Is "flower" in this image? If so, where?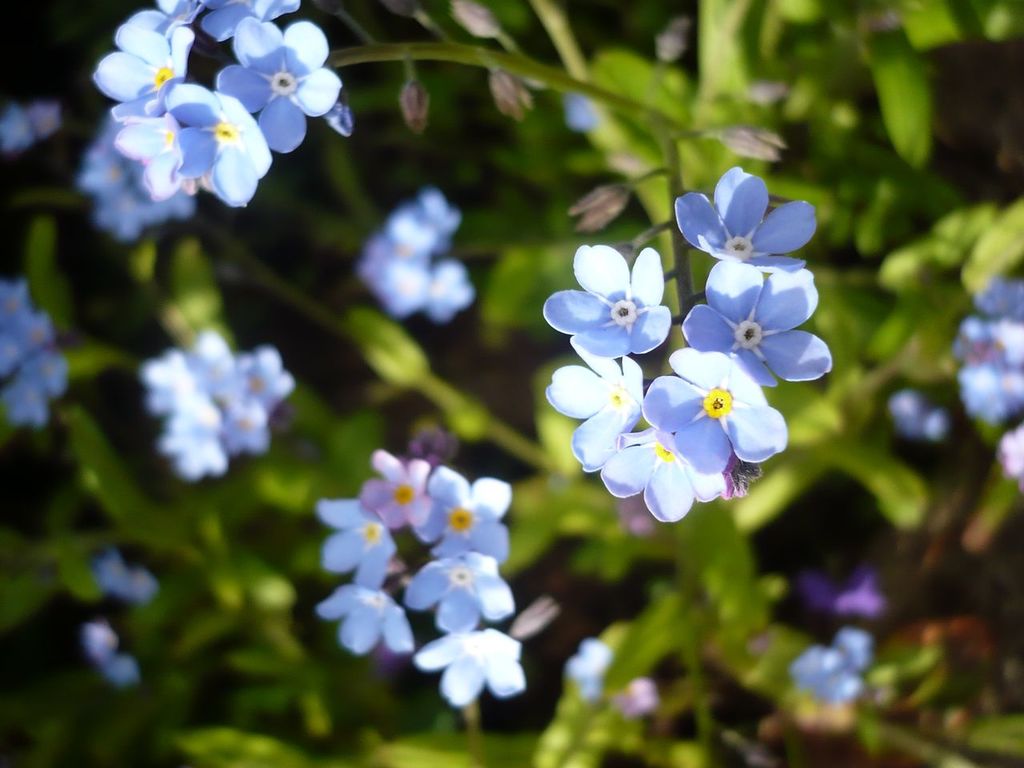
Yes, at box(209, 10, 347, 155).
